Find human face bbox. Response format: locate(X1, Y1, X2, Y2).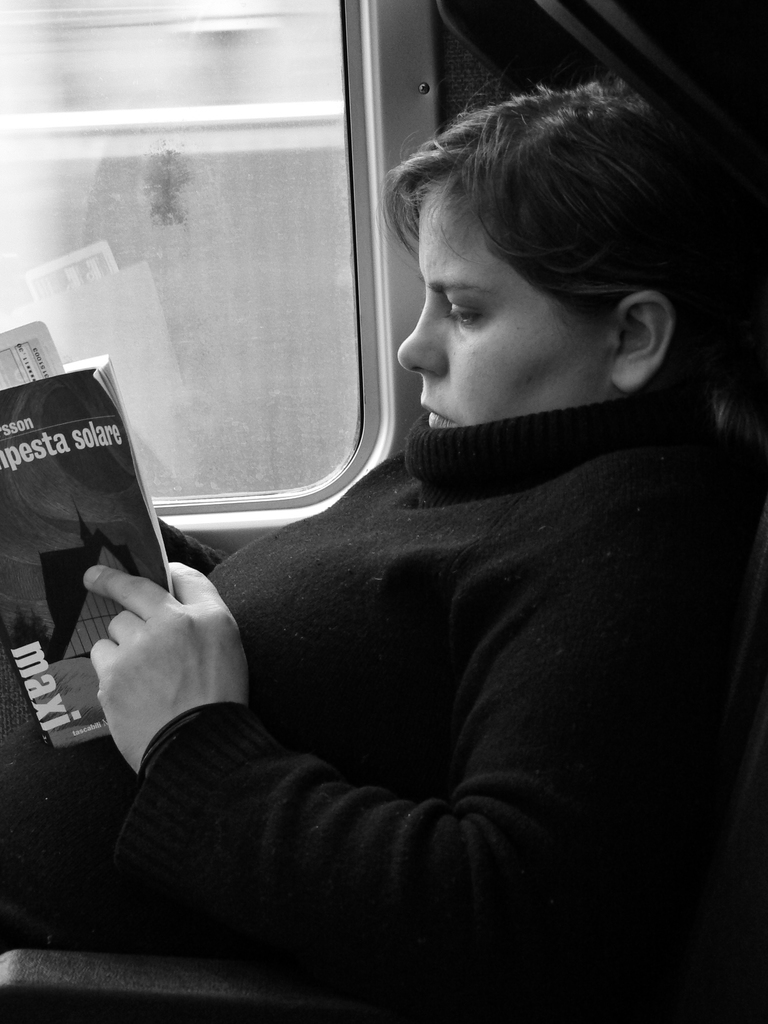
locate(399, 184, 609, 429).
